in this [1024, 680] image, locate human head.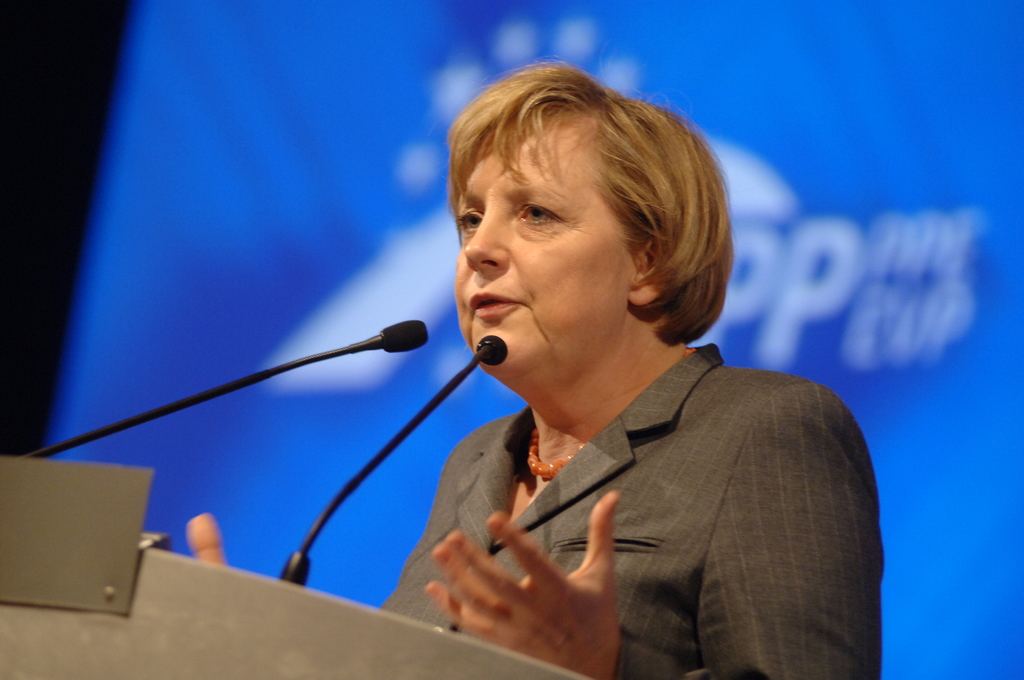
Bounding box: <box>449,79,689,292</box>.
